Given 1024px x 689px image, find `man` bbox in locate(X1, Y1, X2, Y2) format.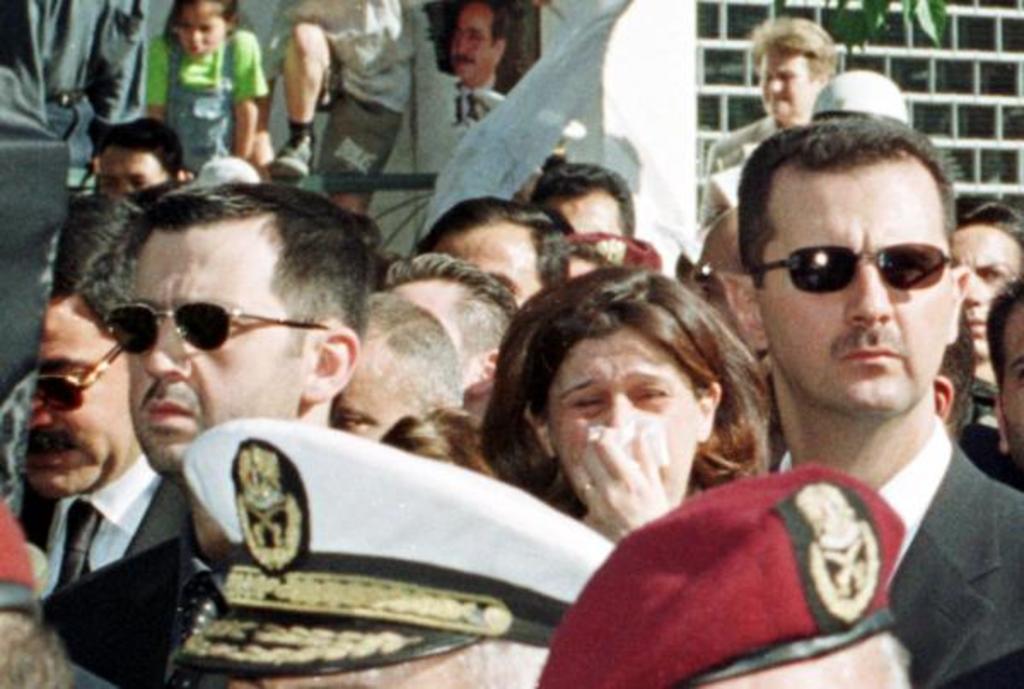
locate(447, 2, 514, 97).
